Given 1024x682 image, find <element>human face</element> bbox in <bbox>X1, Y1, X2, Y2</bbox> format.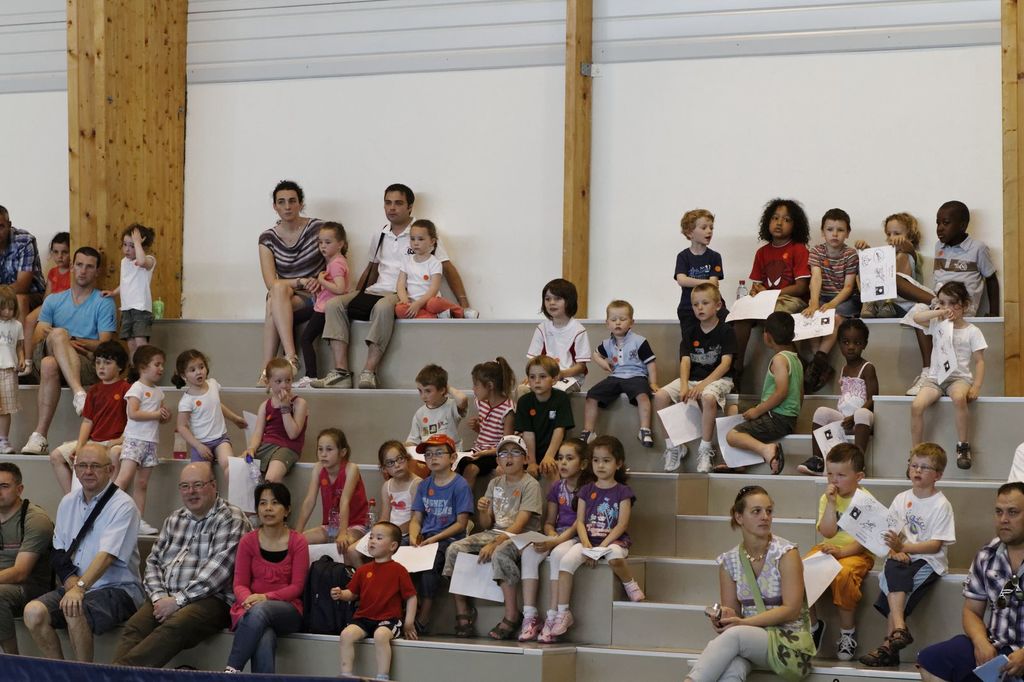
<bbox>318, 231, 336, 258</bbox>.
